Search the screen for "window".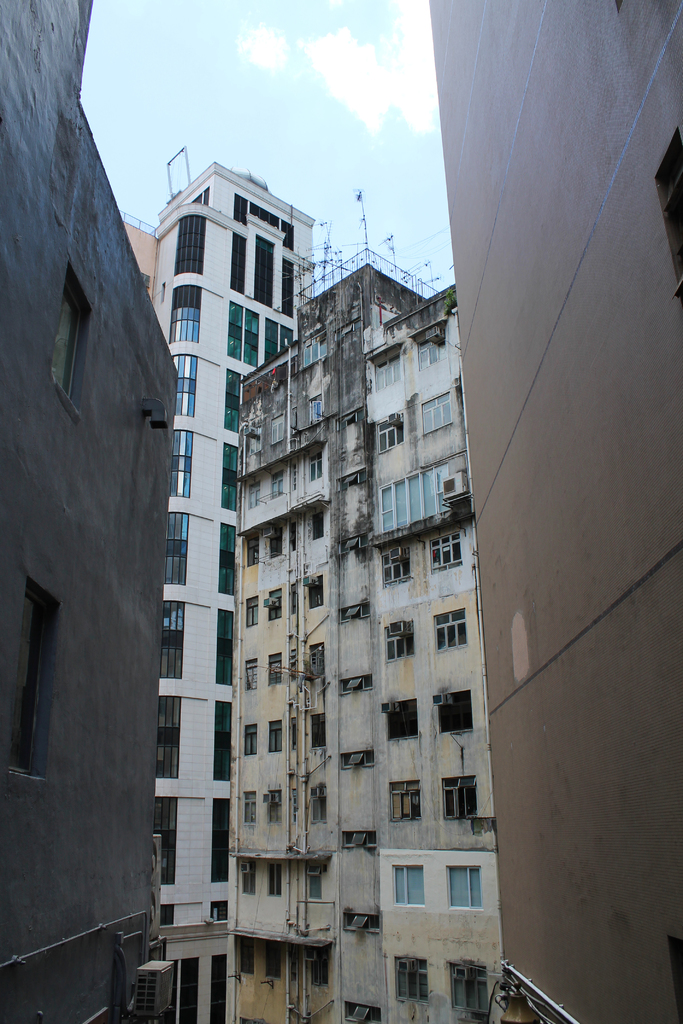
Found at [x1=311, y1=787, x2=333, y2=822].
